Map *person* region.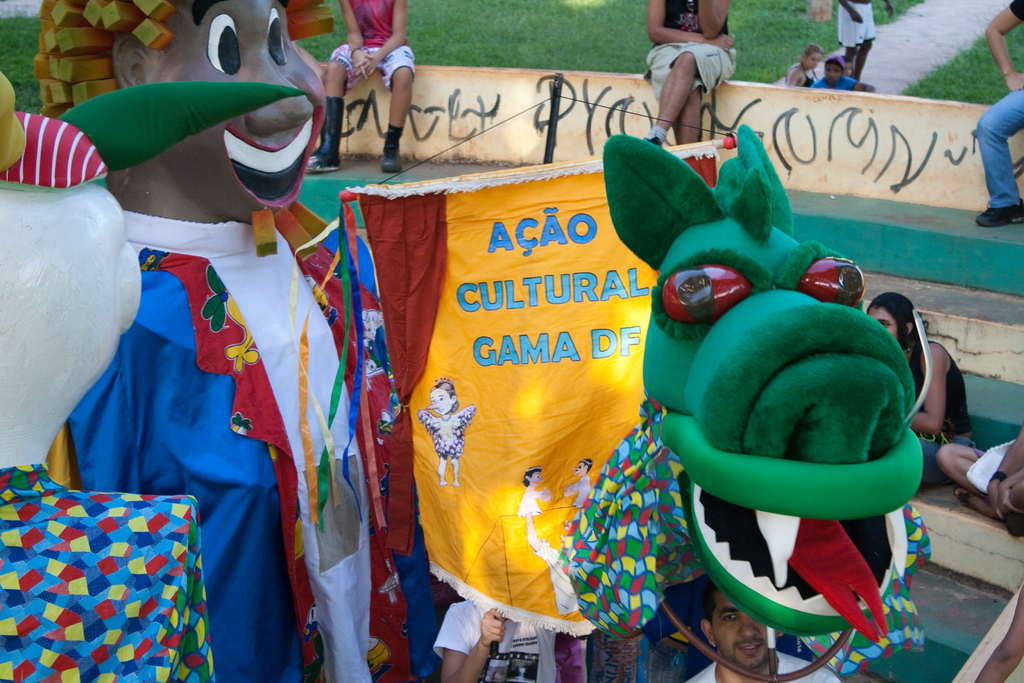
Mapped to region(870, 294, 980, 491).
